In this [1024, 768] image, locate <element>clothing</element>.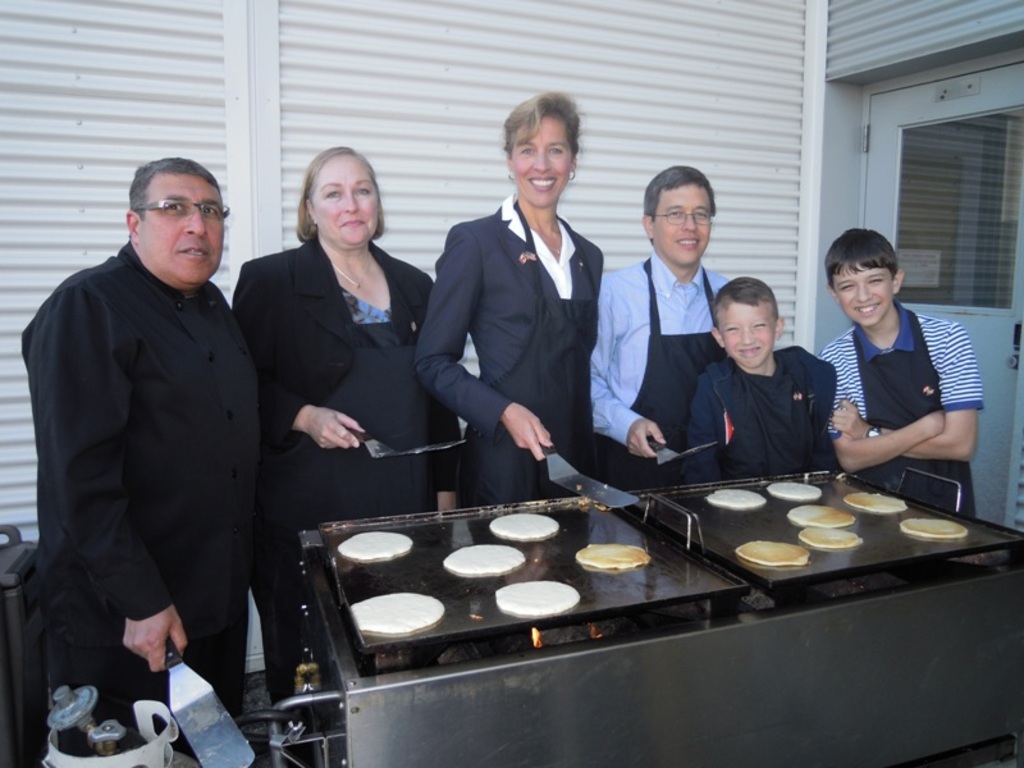
Bounding box: BBox(690, 351, 838, 472).
